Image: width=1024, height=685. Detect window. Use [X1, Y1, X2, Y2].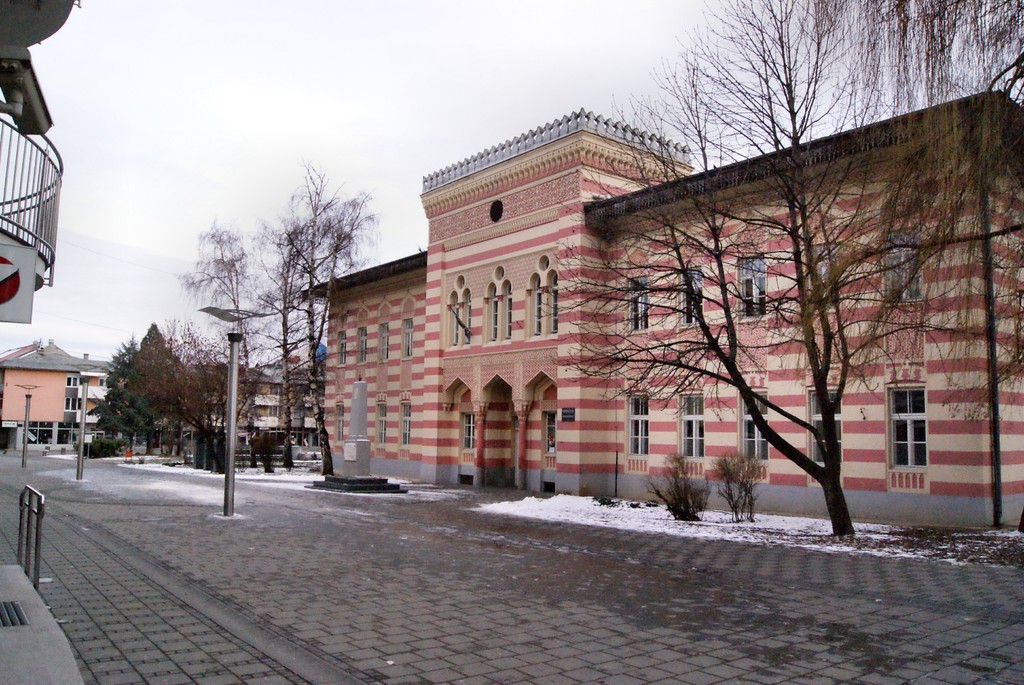
[403, 404, 412, 445].
